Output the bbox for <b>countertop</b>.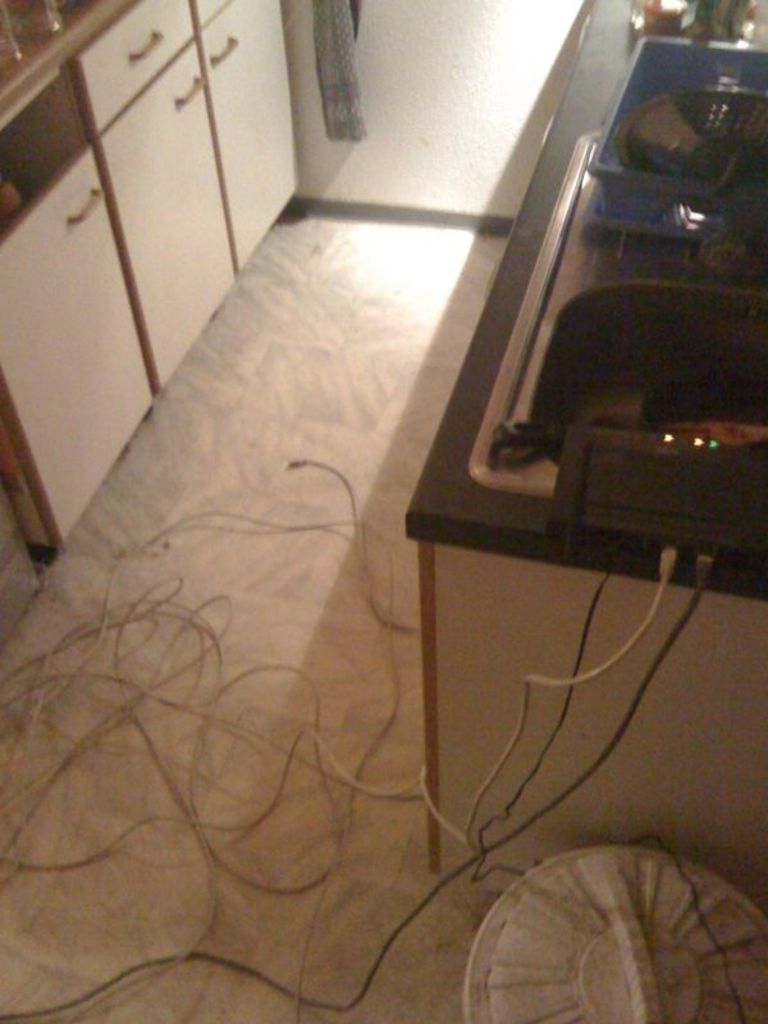
box=[402, 0, 767, 600].
